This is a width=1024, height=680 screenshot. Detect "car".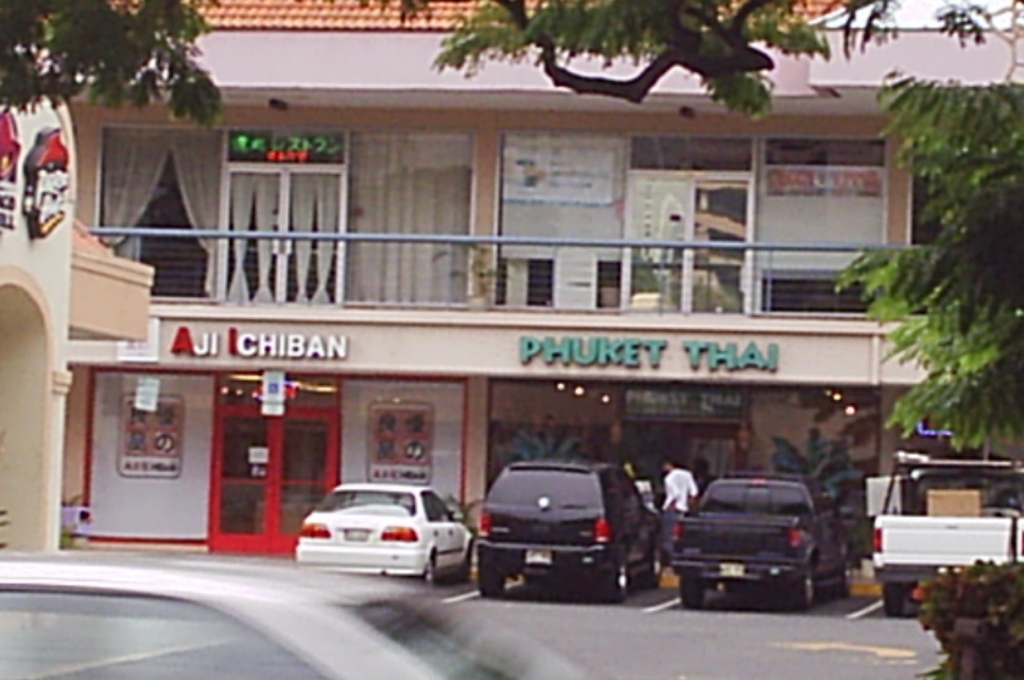
(x1=664, y1=473, x2=851, y2=601).
